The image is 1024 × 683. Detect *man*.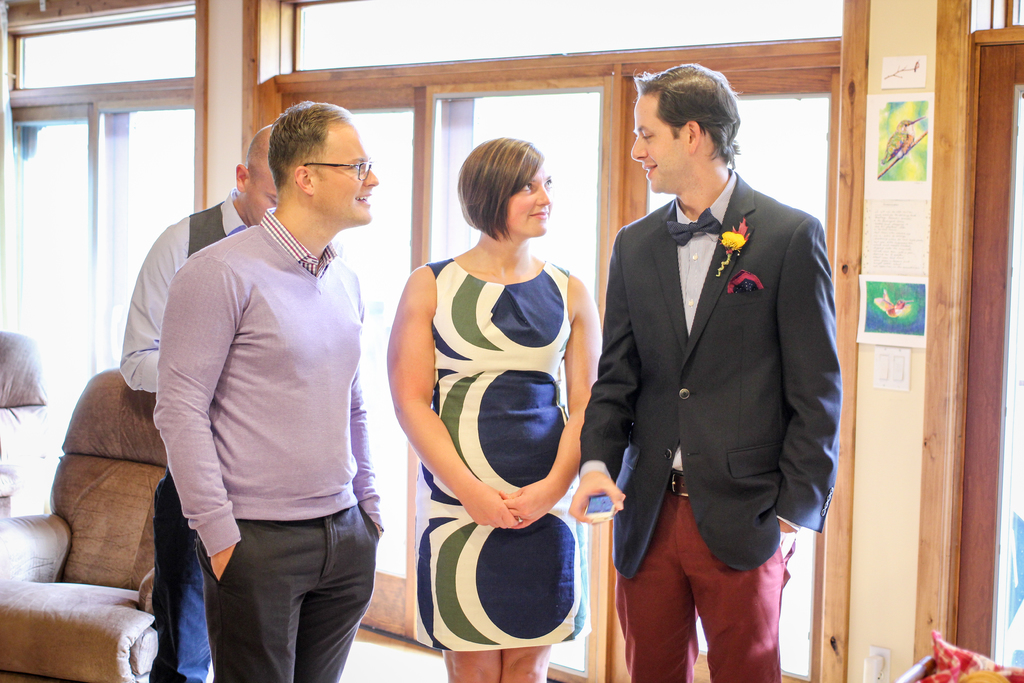
Detection: 566 63 842 682.
